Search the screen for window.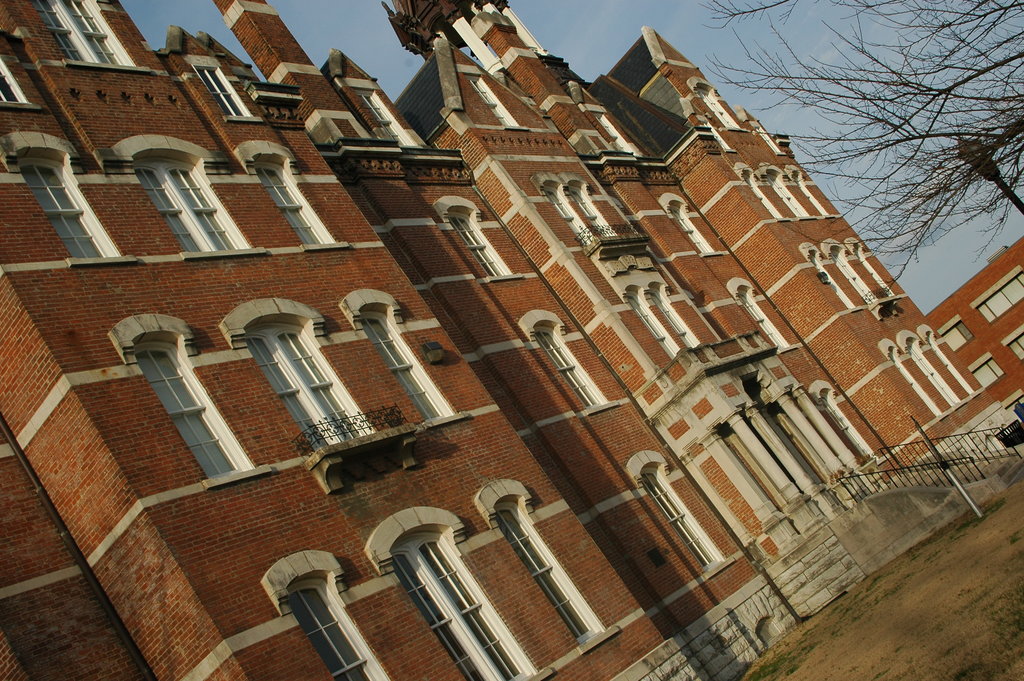
Found at (656, 198, 725, 261).
